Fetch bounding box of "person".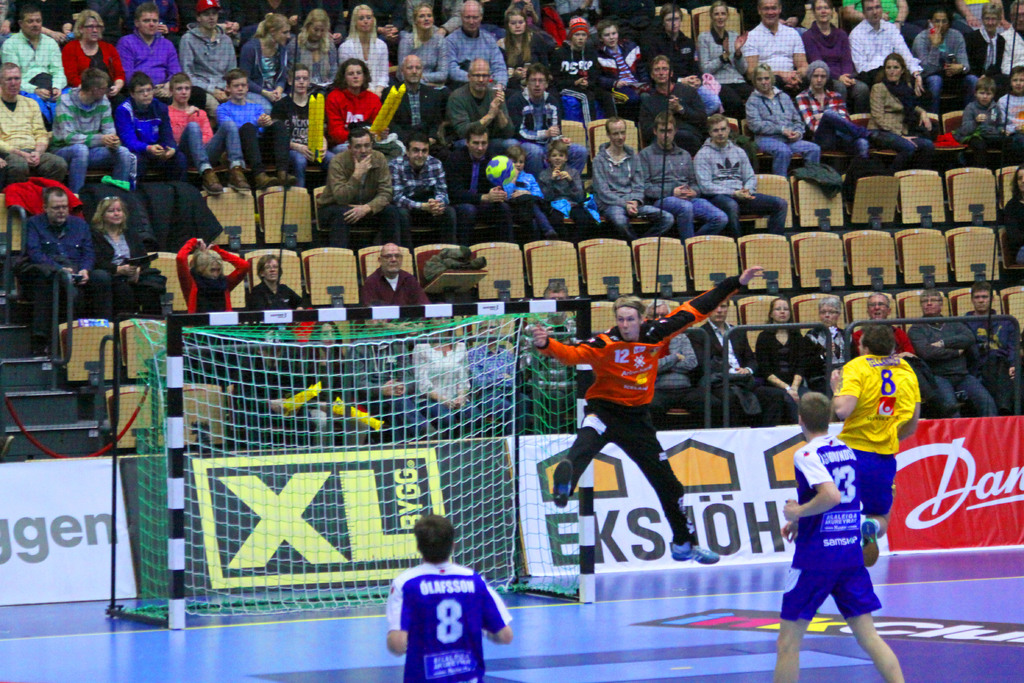
Bbox: [796,59,882,197].
